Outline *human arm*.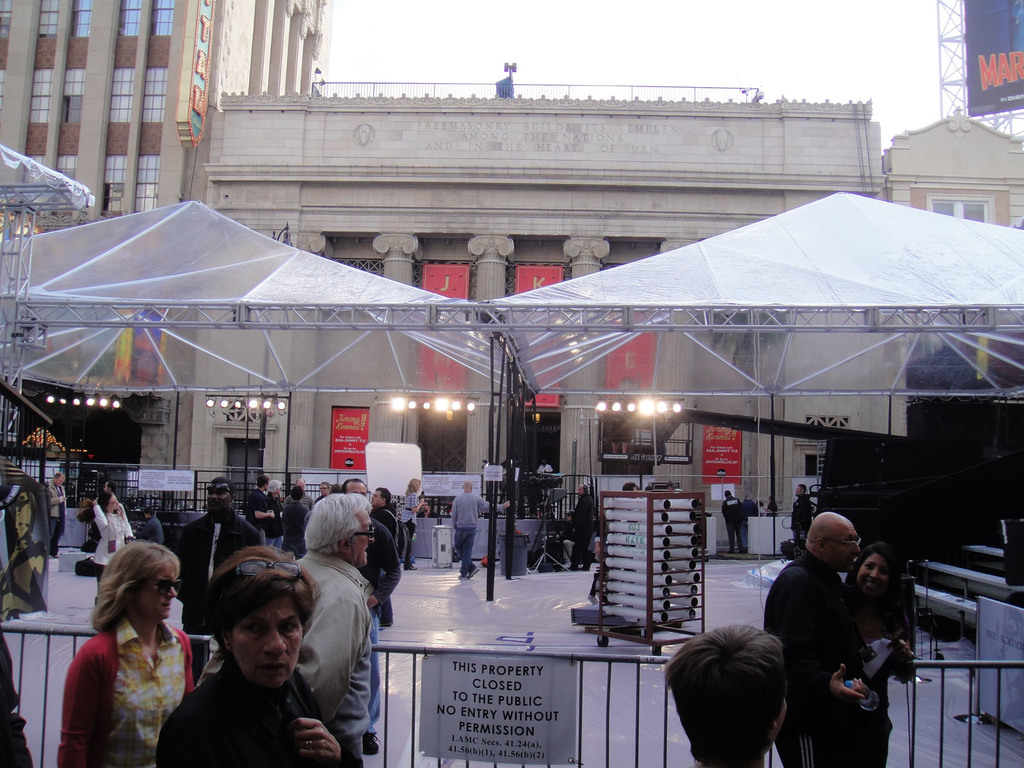
Outline: pyautogui.locateOnScreen(306, 506, 316, 524).
